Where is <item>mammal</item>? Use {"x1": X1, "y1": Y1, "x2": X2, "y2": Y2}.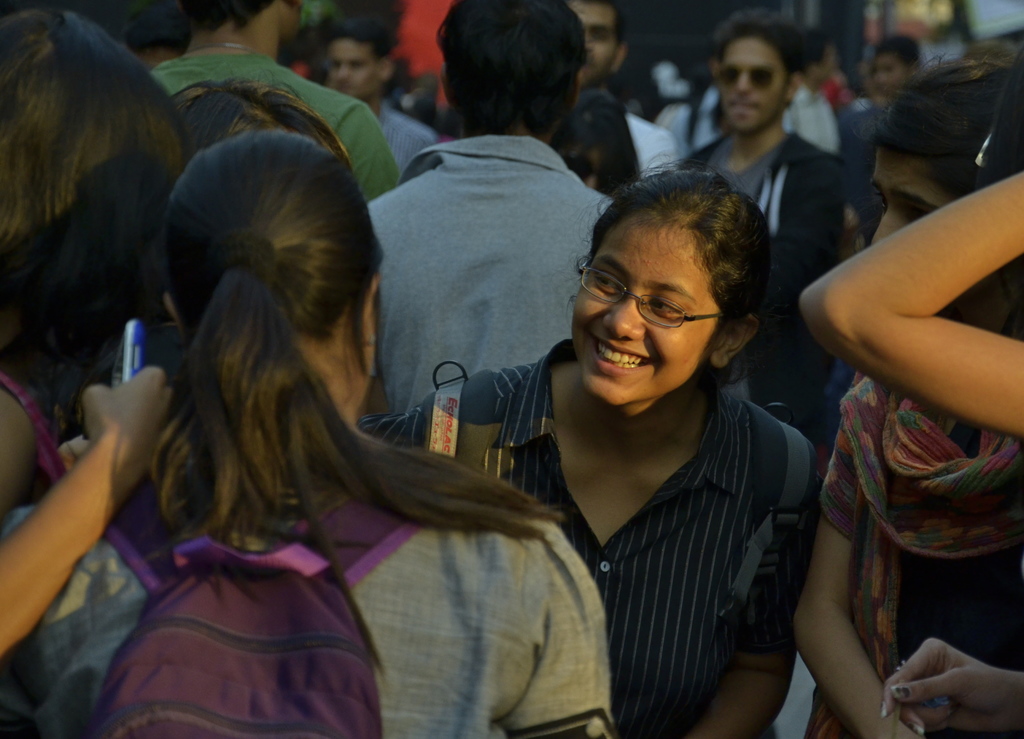
{"x1": 545, "y1": 77, "x2": 644, "y2": 206}.
